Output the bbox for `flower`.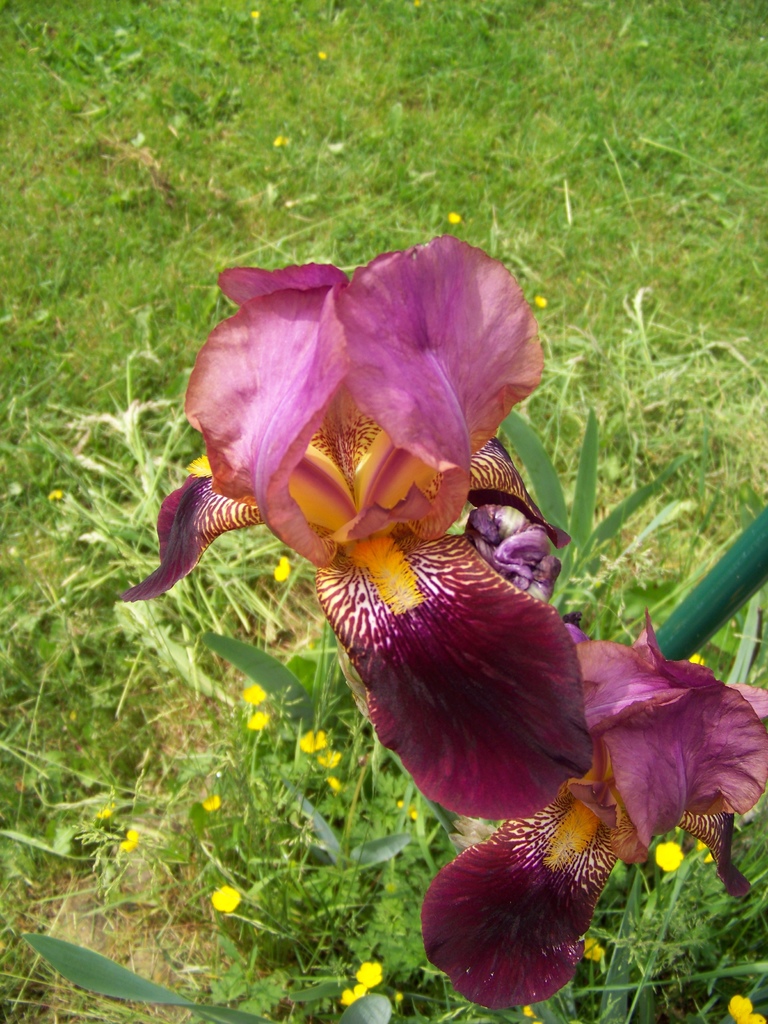
(x1=247, y1=8, x2=268, y2=20).
